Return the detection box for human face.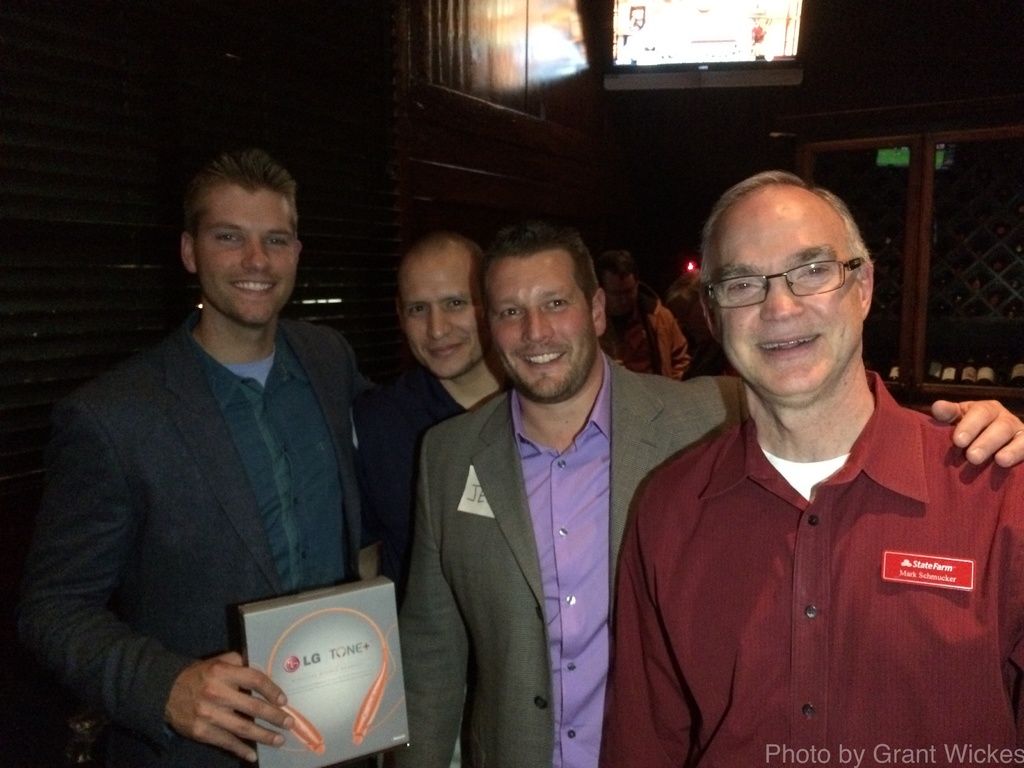
box(202, 198, 297, 317).
